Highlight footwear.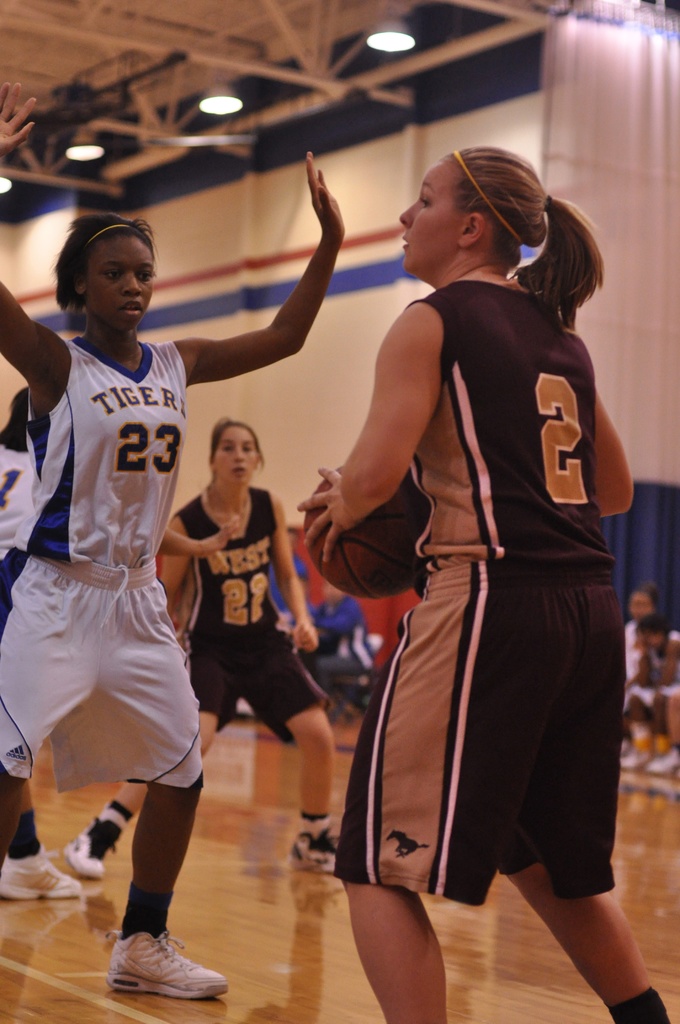
Highlighted region: (left=620, top=749, right=652, bottom=767).
